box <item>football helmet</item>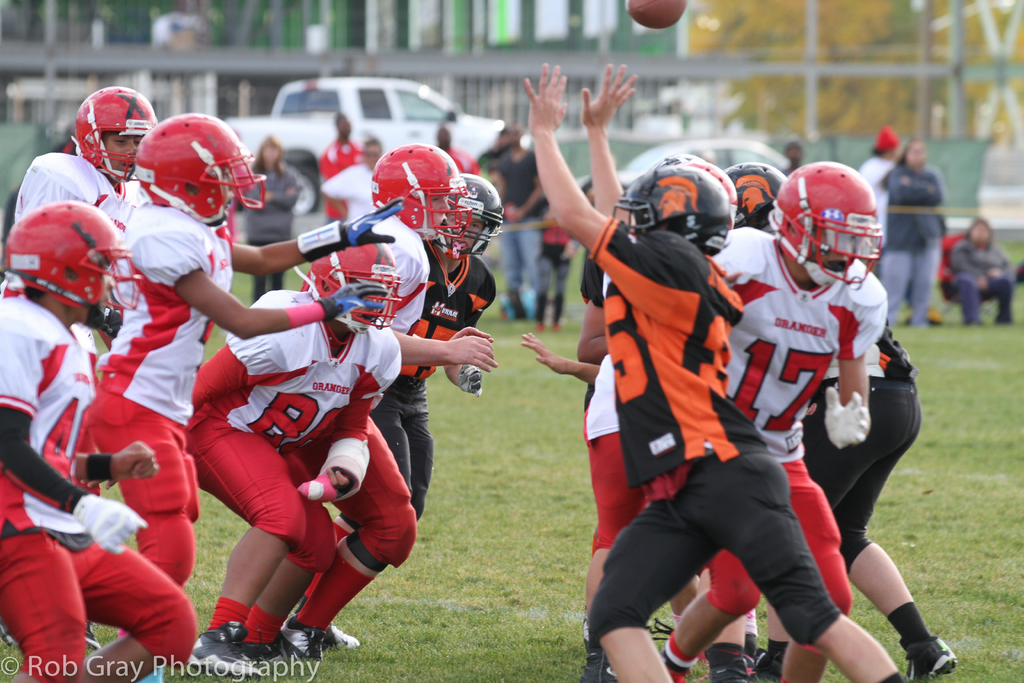
region(766, 157, 884, 292)
